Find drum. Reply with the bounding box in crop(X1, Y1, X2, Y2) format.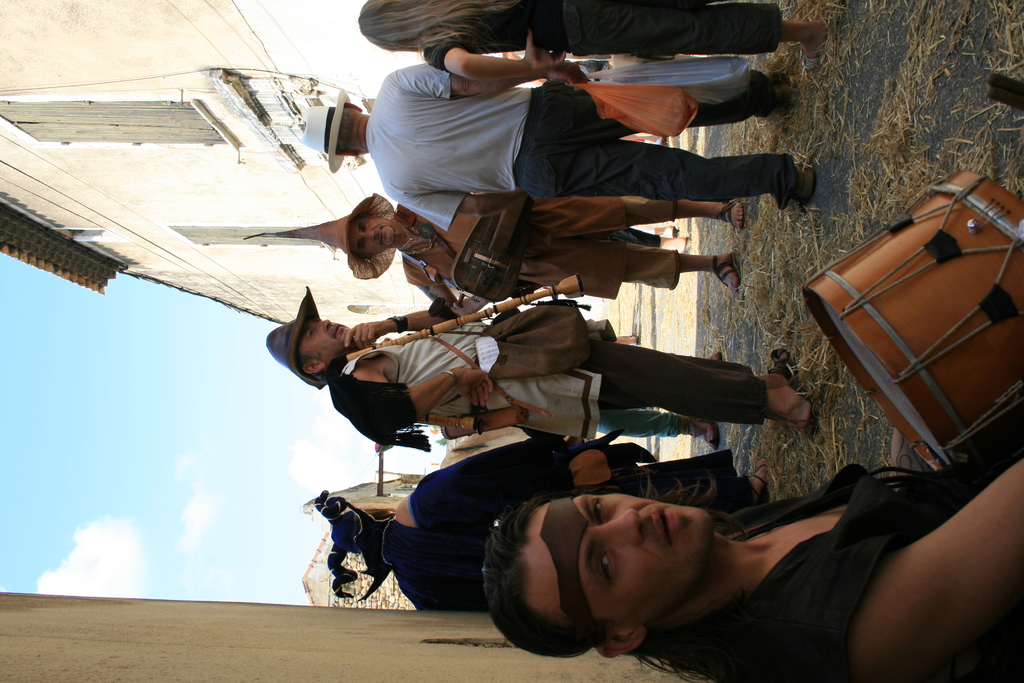
crop(759, 149, 1023, 527).
